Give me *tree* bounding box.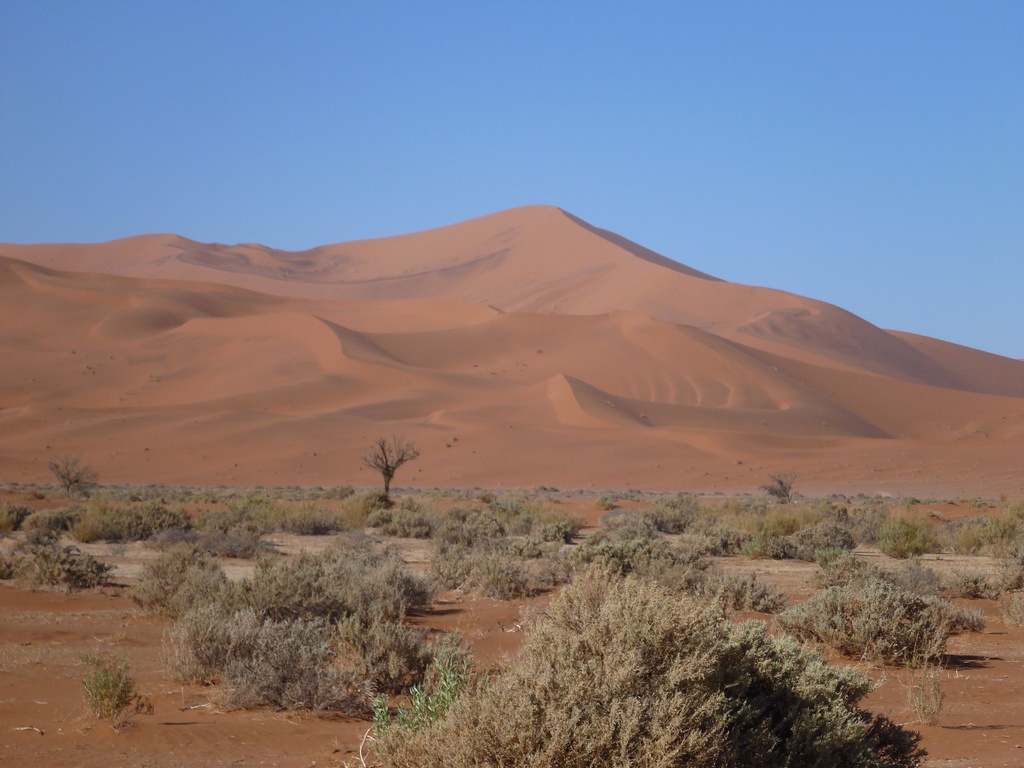
locate(348, 436, 420, 525).
